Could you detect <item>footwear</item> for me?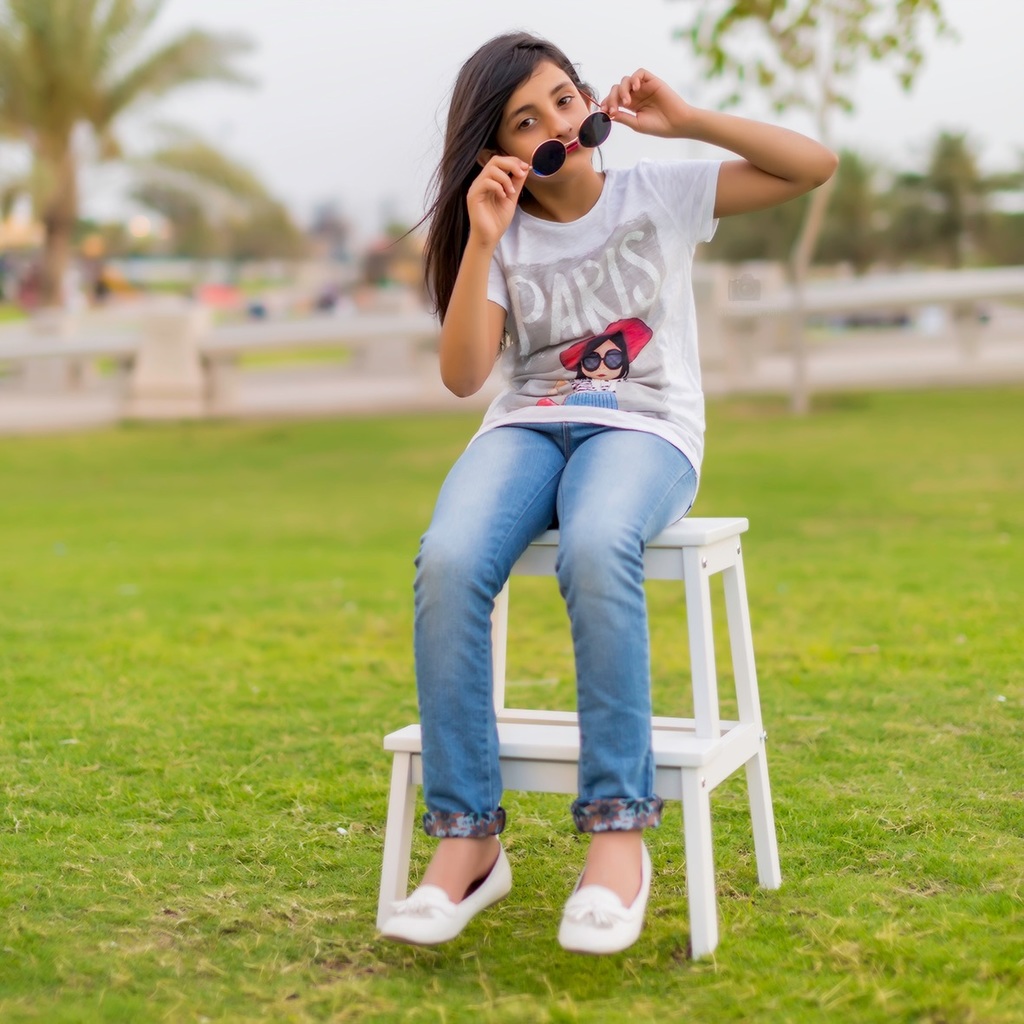
Detection result: bbox(553, 837, 657, 953).
